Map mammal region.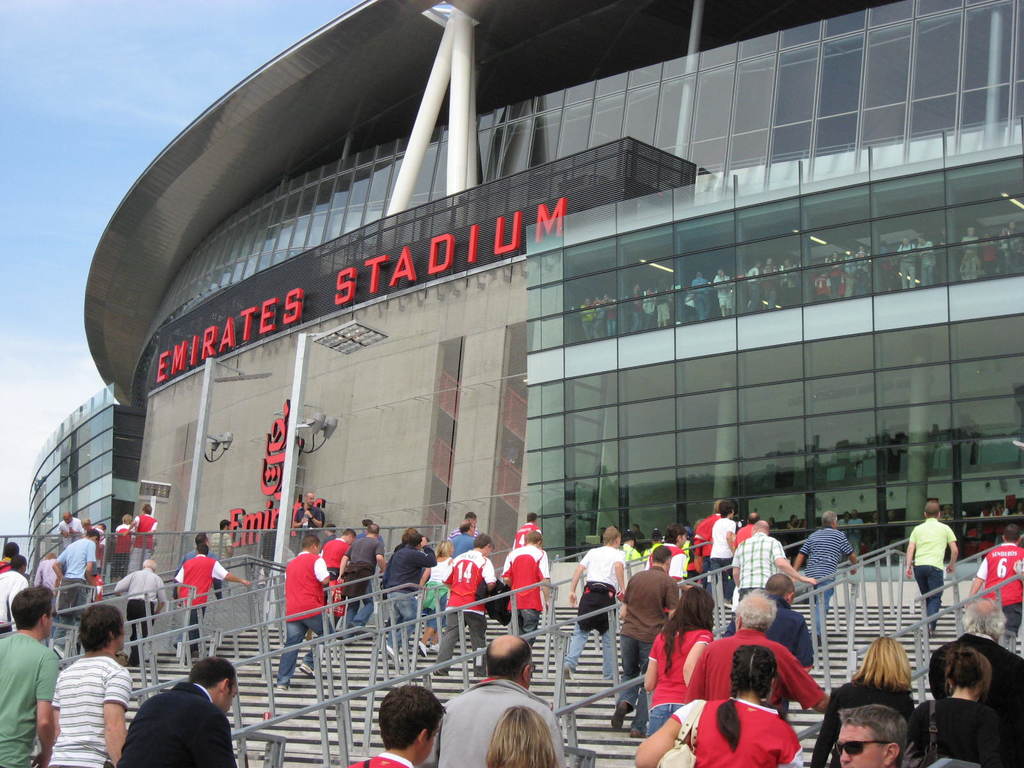
Mapped to region(52, 528, 95, 617).
